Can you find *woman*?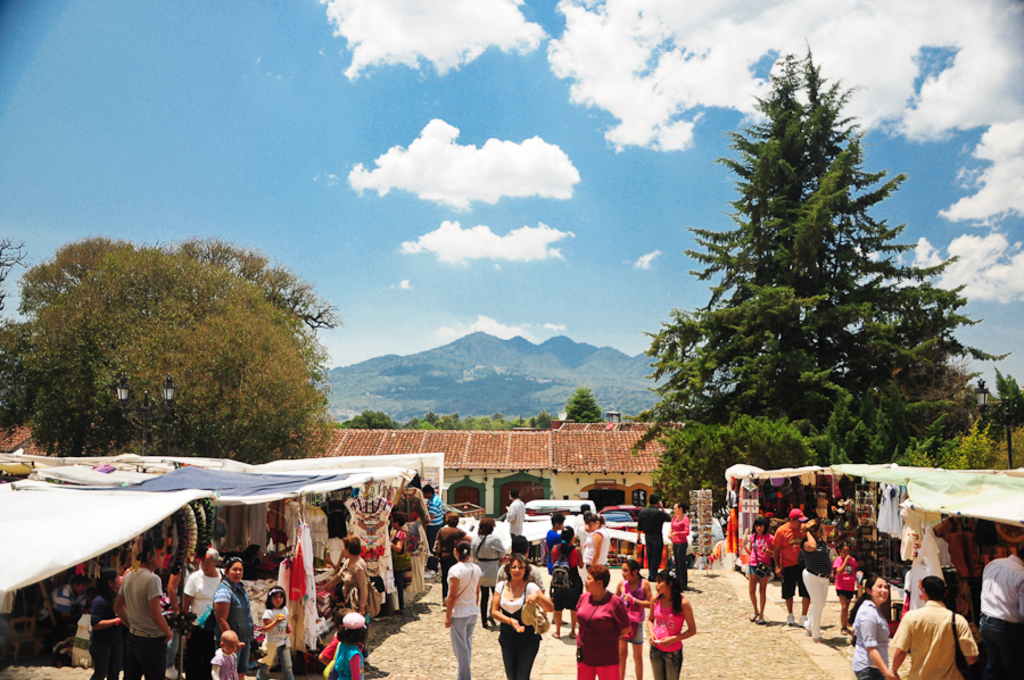
Yes, bounding box: box=[573, 561, 631, 679].
